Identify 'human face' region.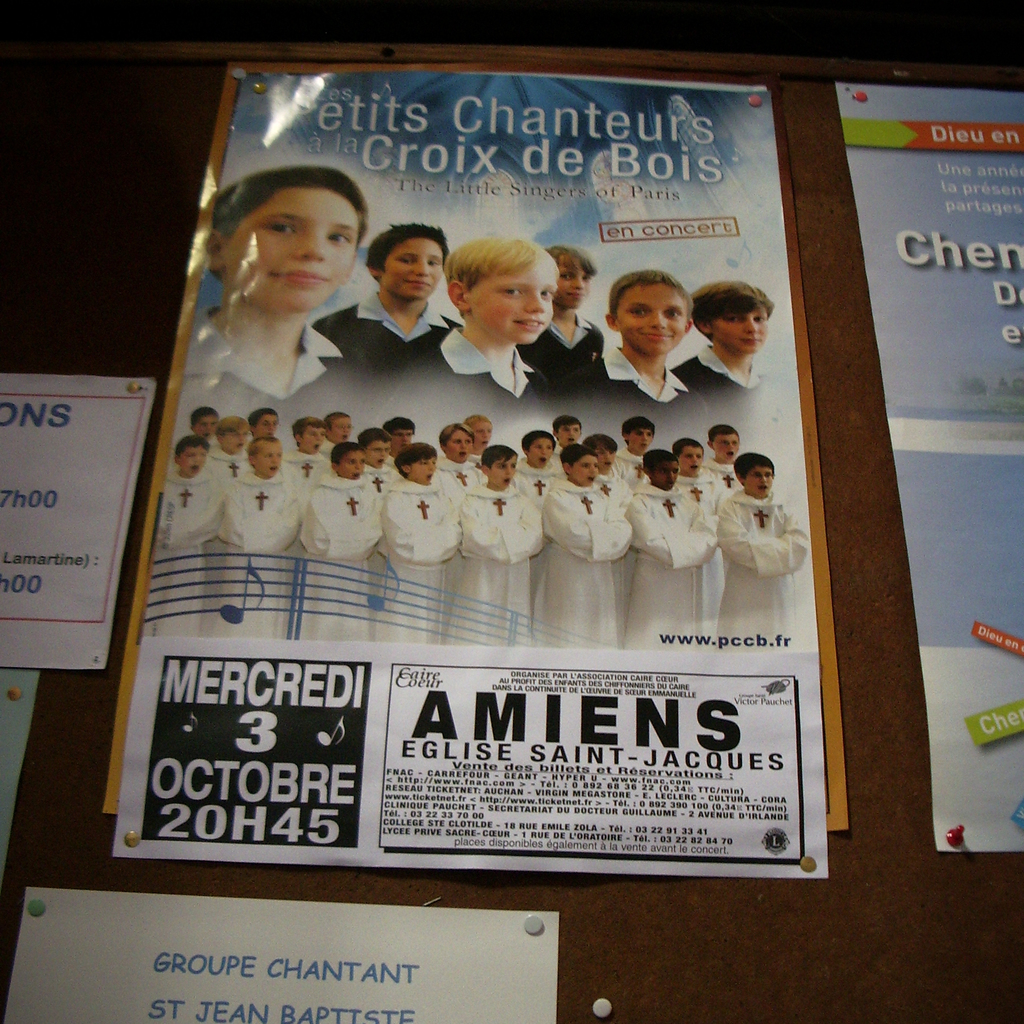
Region: locate(383, 241, 443, 299).
